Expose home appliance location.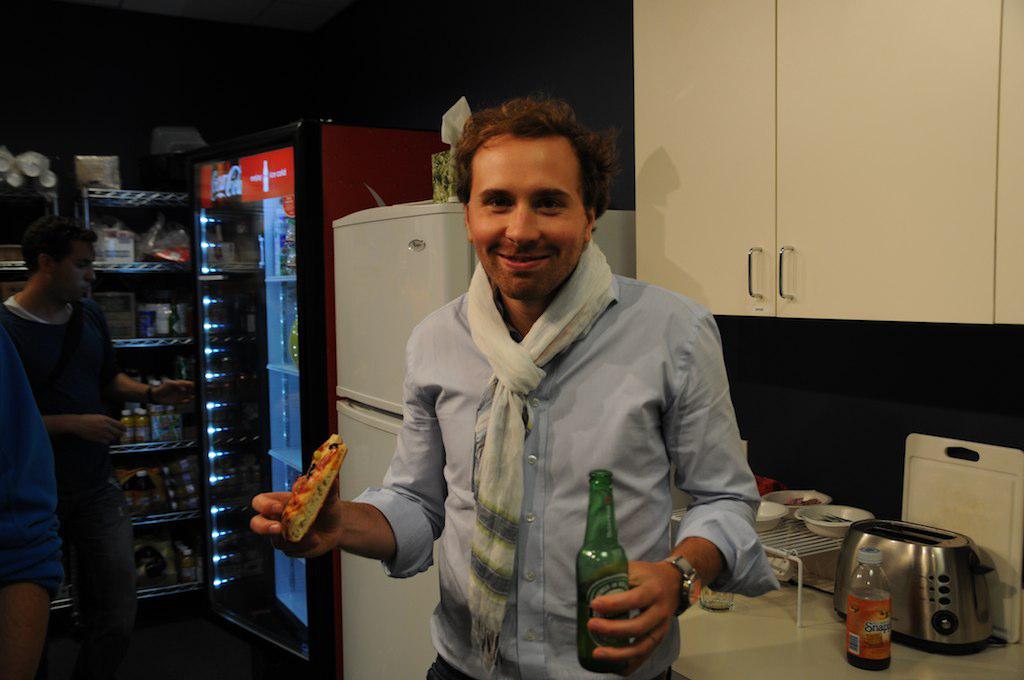
Exposed at bbox(835, 521, 996, 667).
